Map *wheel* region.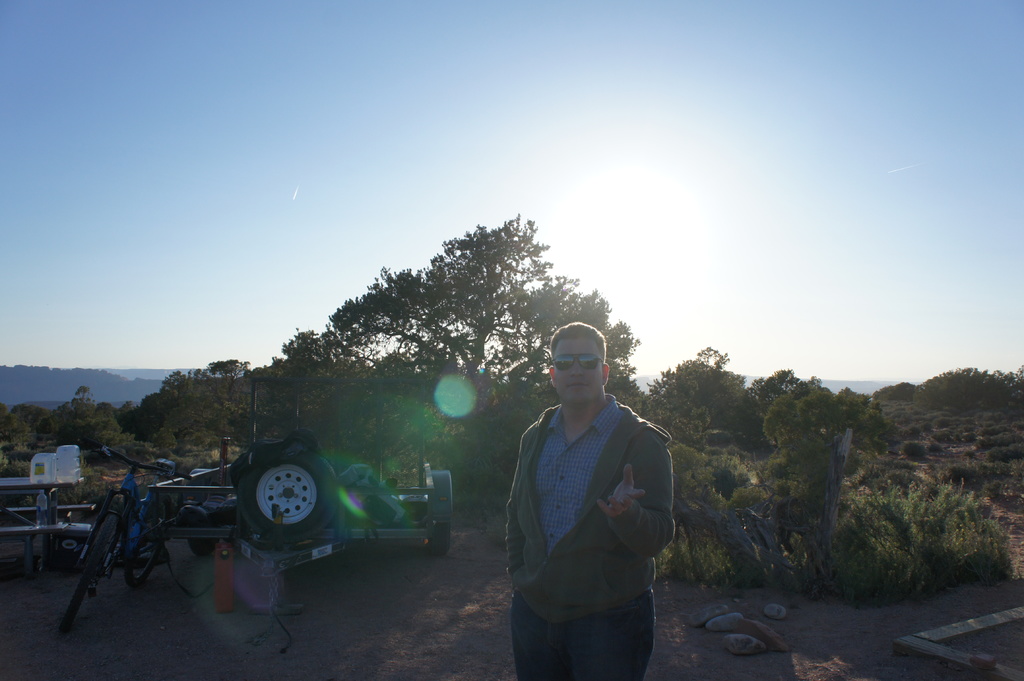
Mapped to 241 448 337 537.
